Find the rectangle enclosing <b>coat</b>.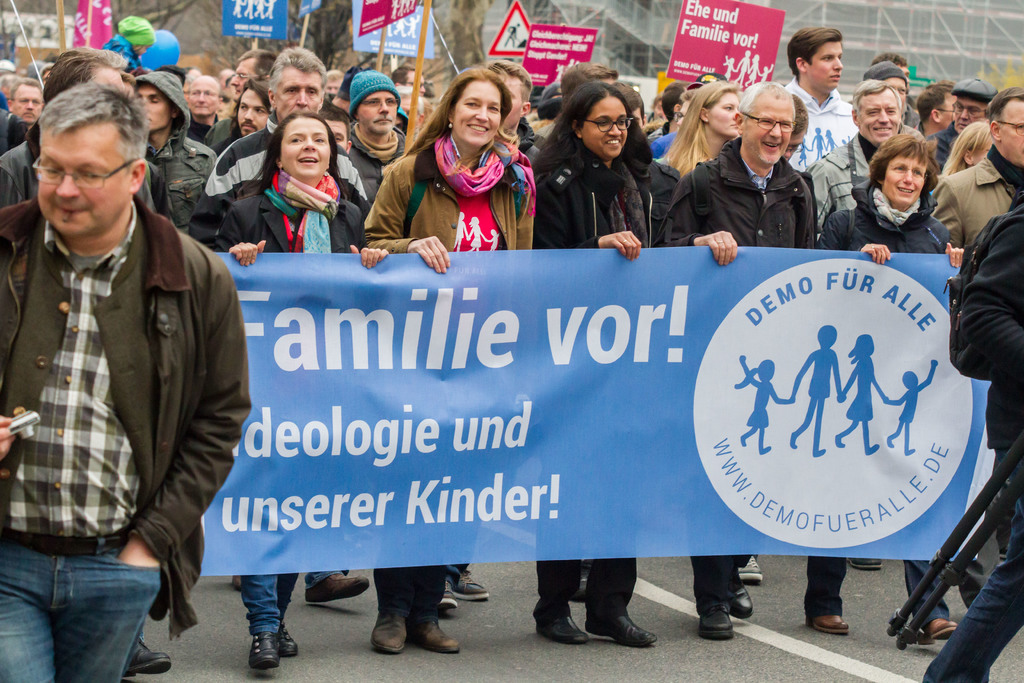
bbox=(934, 152, 1023, 256).
